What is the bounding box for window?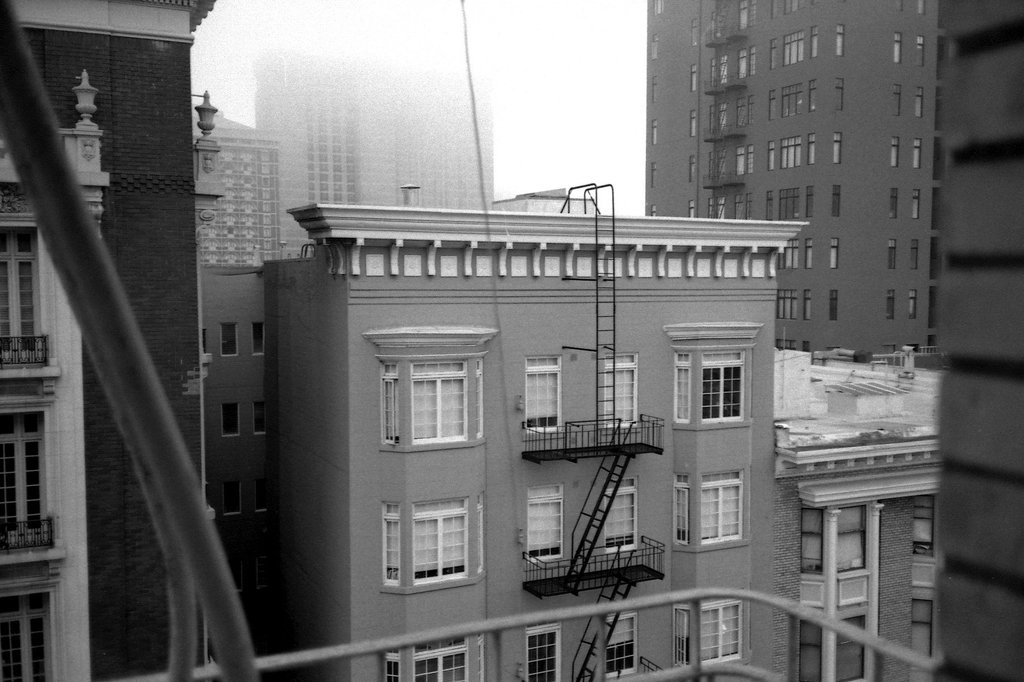
{"left": 888, "top": 234, "right": 896, "bottom": 267}.
